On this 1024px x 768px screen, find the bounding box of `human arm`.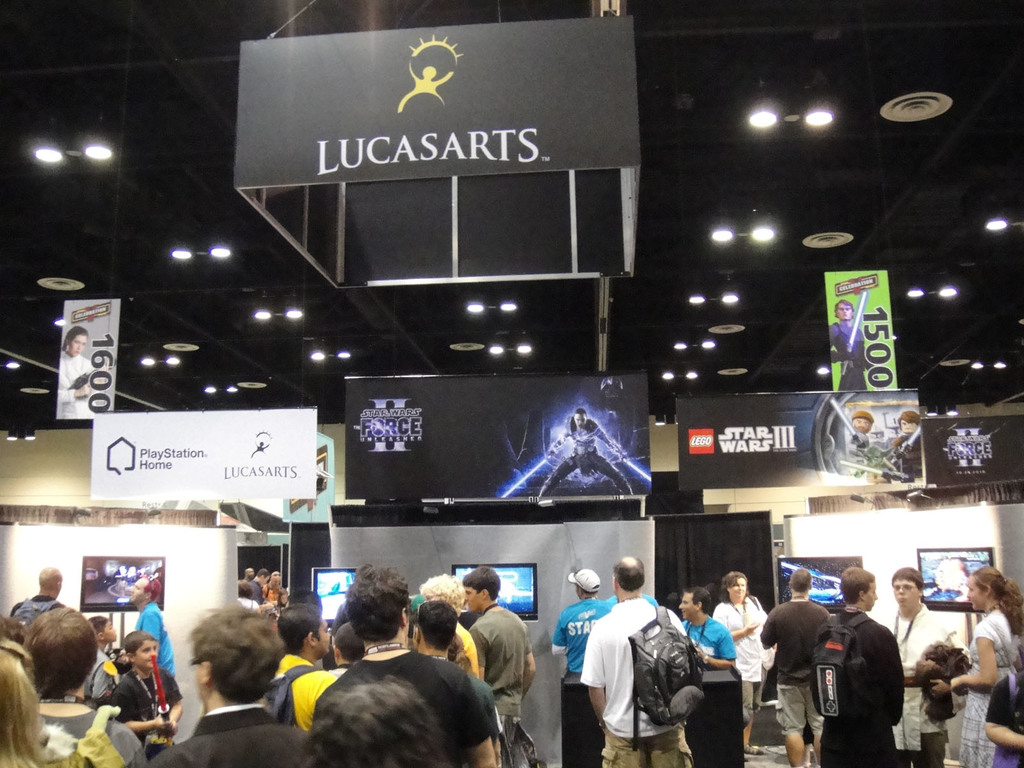
Bounding box: x1=516, y1=612, x2=540, y2=696.
